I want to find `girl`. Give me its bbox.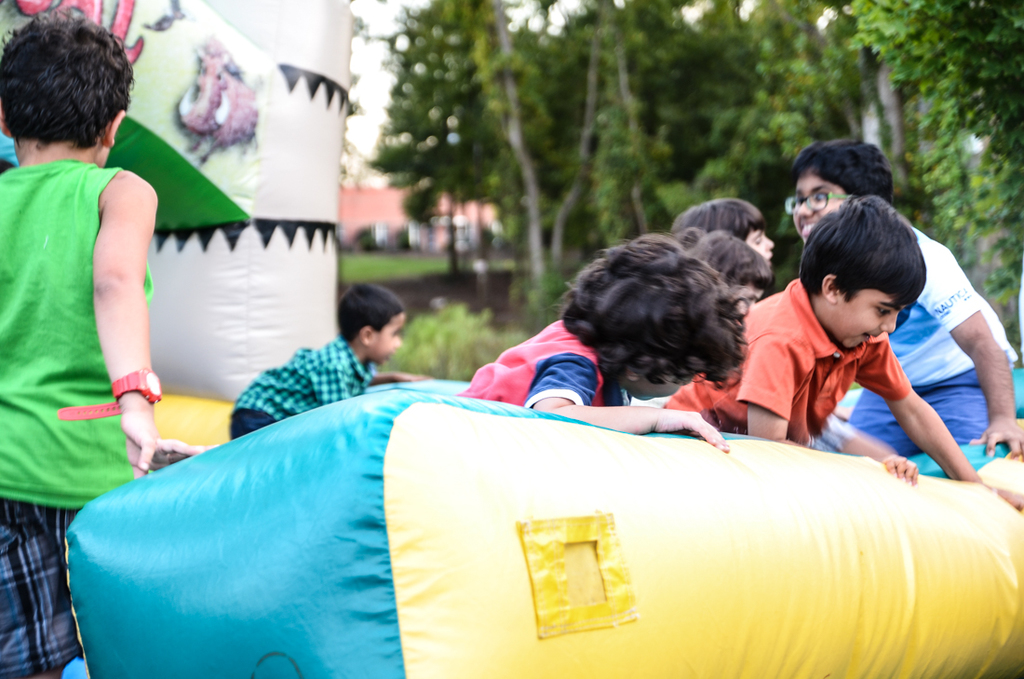
box(455, 241, 738, 426).
